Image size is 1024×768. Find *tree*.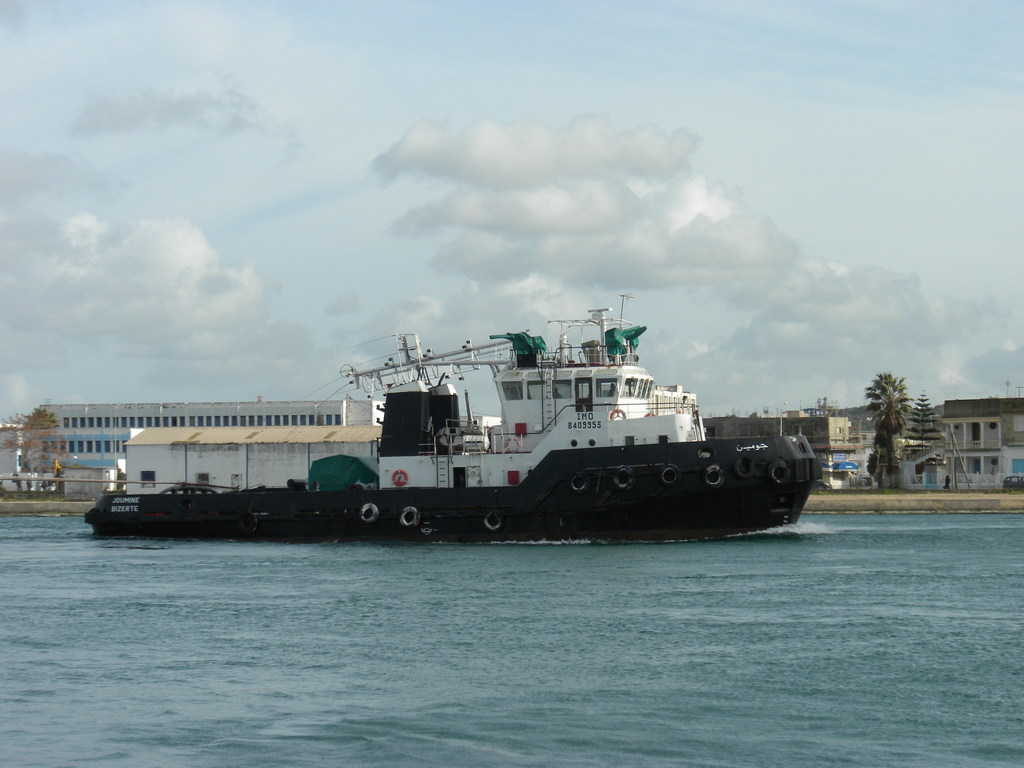
[898,388,940,451].
